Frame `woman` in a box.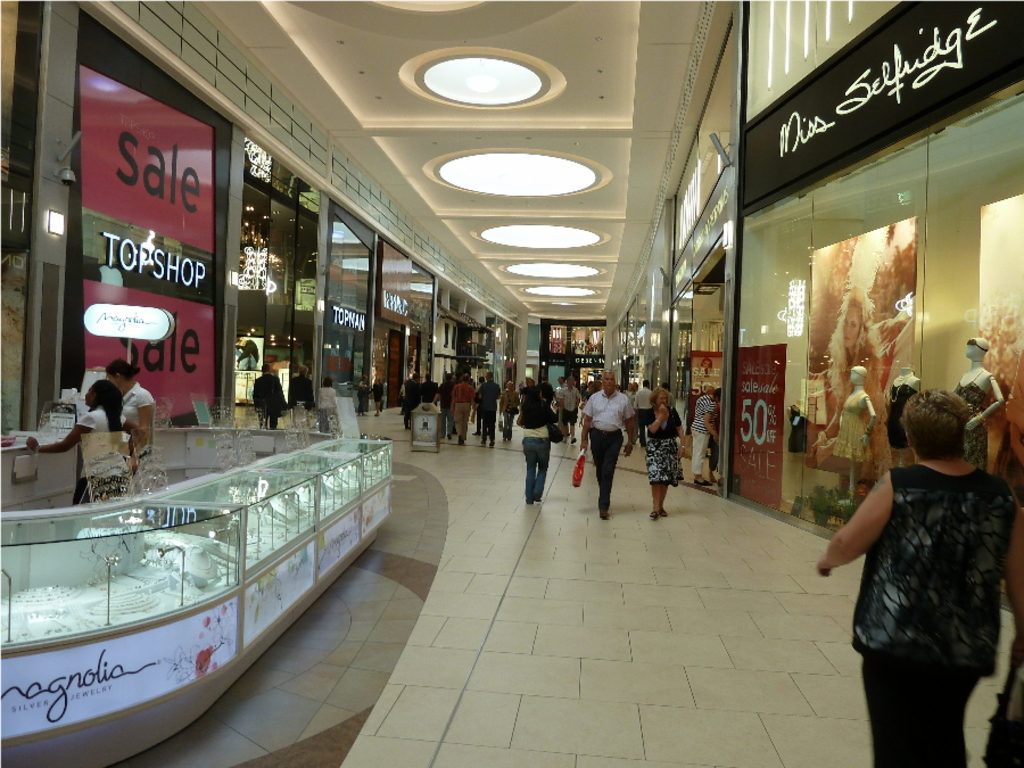
102,355,154,496.
